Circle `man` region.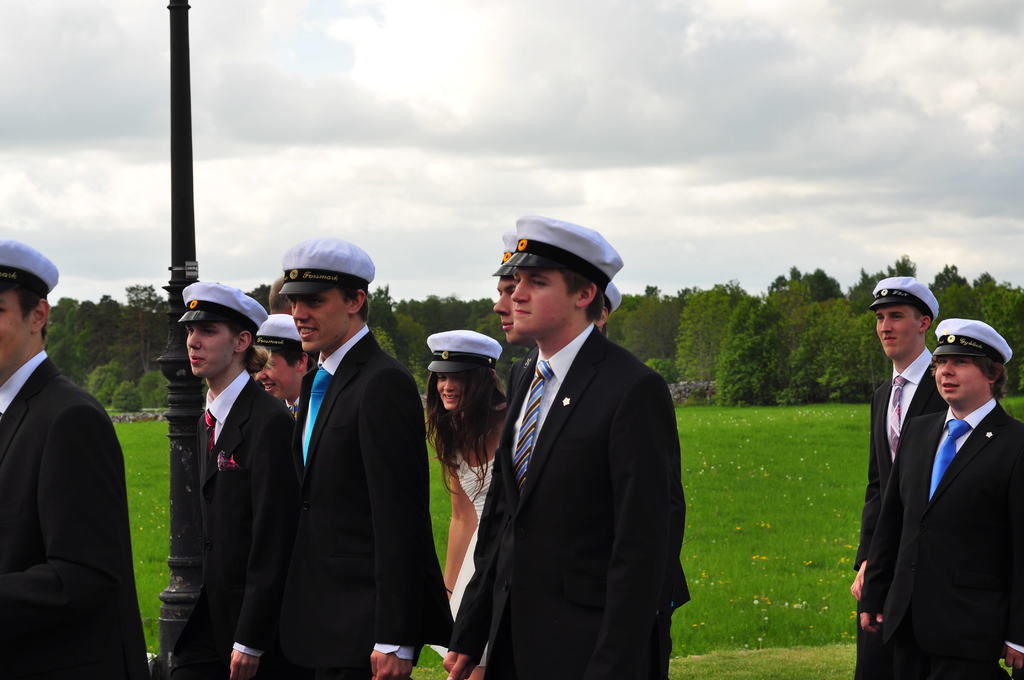
Region: x1=452, y1=204, x2=703, y2=679.
